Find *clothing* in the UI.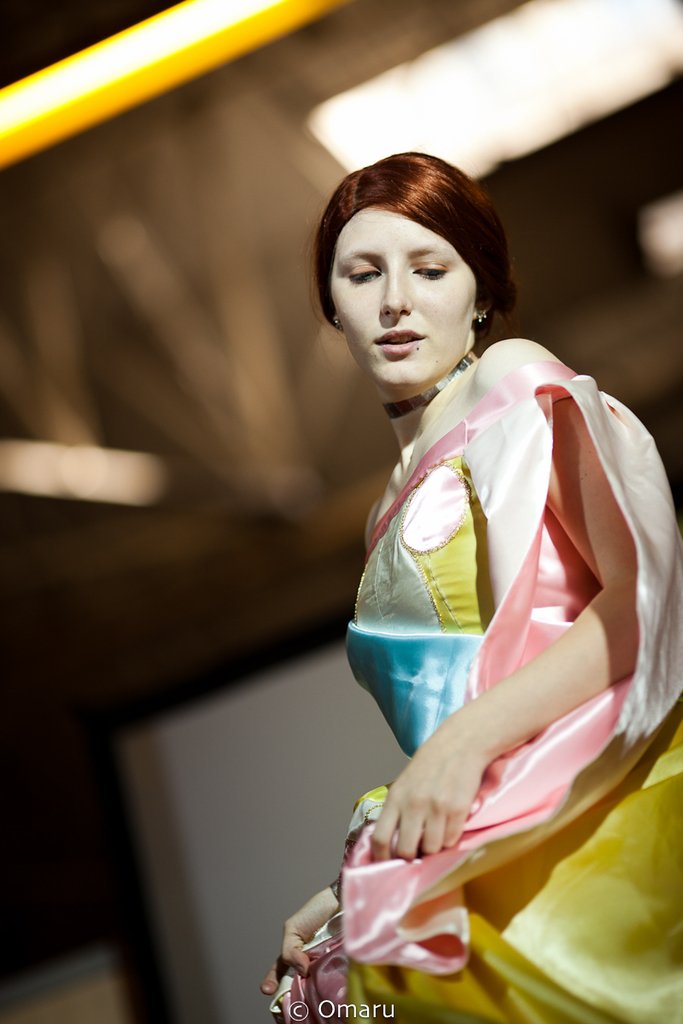
UI element at 310, 297, 651, 991.
